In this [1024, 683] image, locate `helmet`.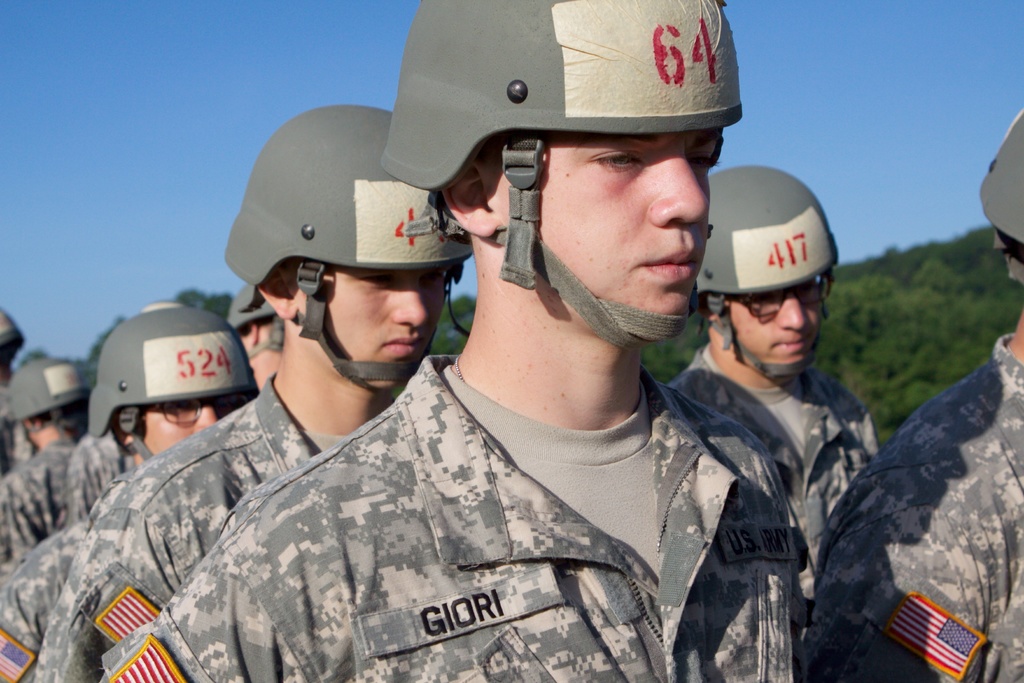
Bounding box: left=221, top=101, right=462, bottom=392.
